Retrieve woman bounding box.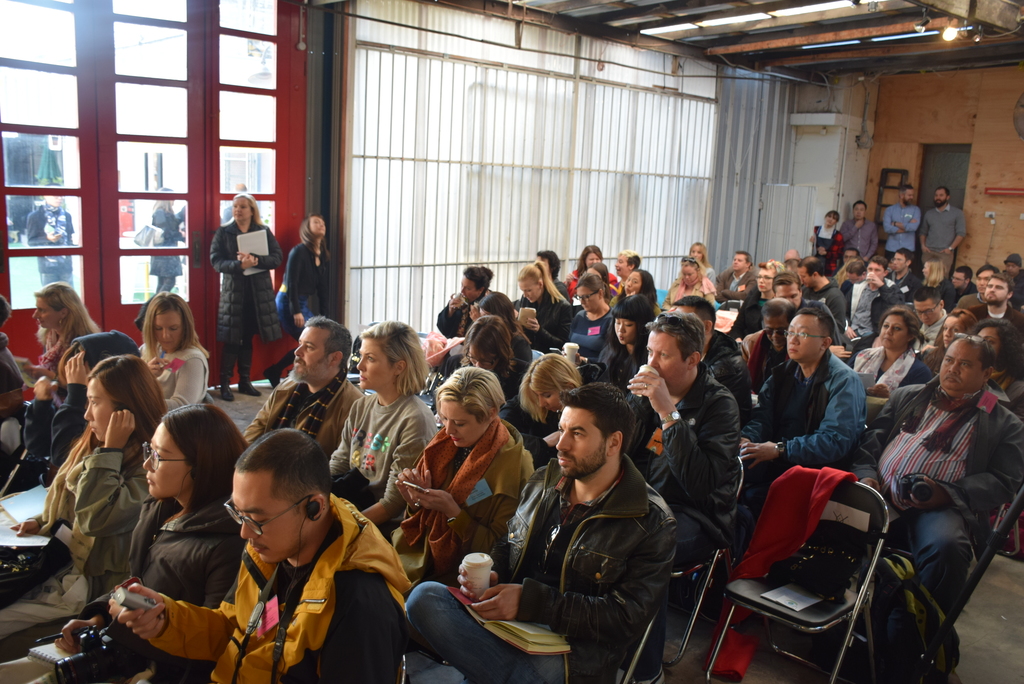
Bounding box: left=616, top=269, right=661, bottom=314.
